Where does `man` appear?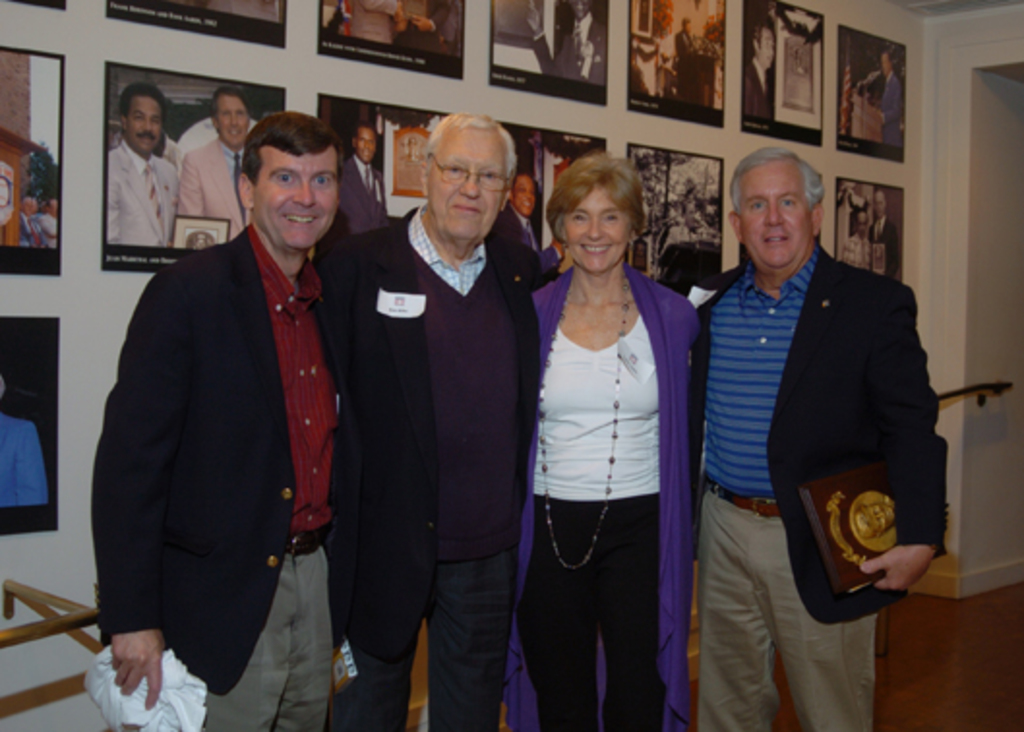
Appears at <bbox>525, 0, 608, 87</bbox>.
